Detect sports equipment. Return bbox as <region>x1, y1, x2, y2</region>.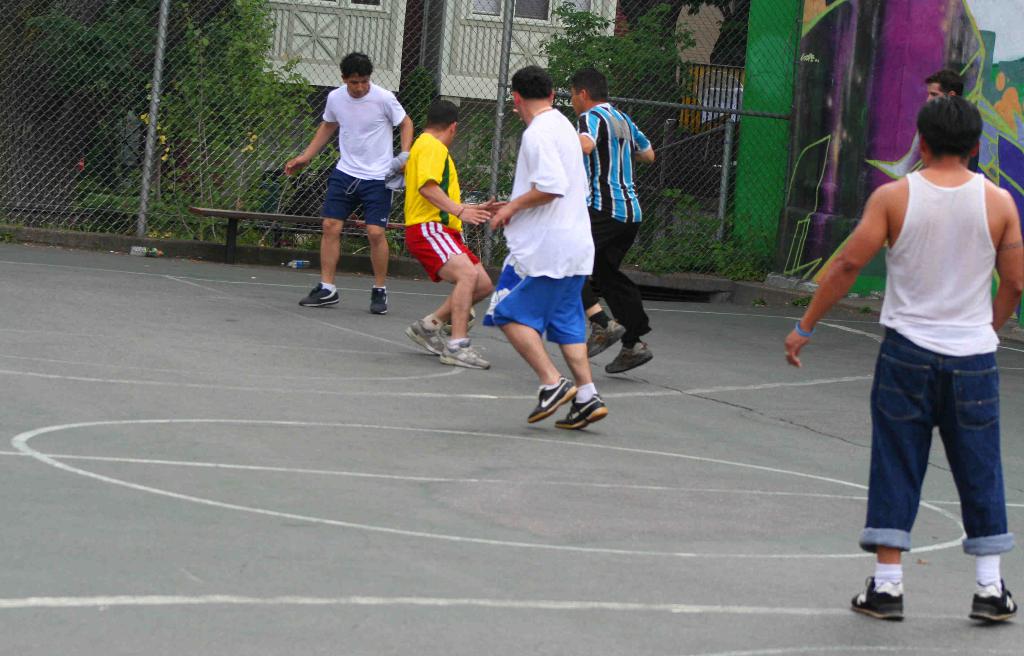
<region>443, 306, 474, 335</region>.
